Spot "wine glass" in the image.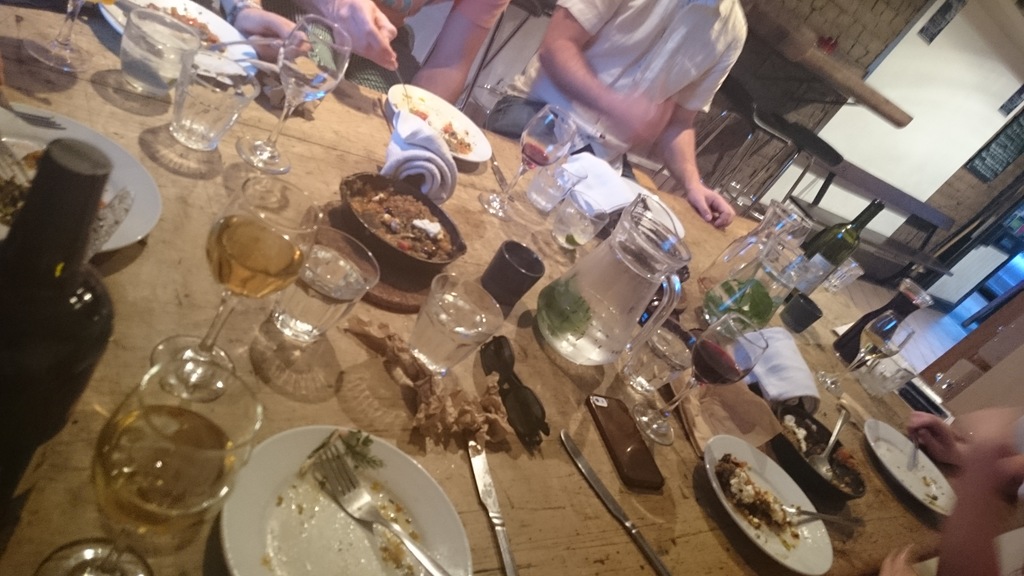
"wine glass" found at bbox=[819, 308, 913, 398].
